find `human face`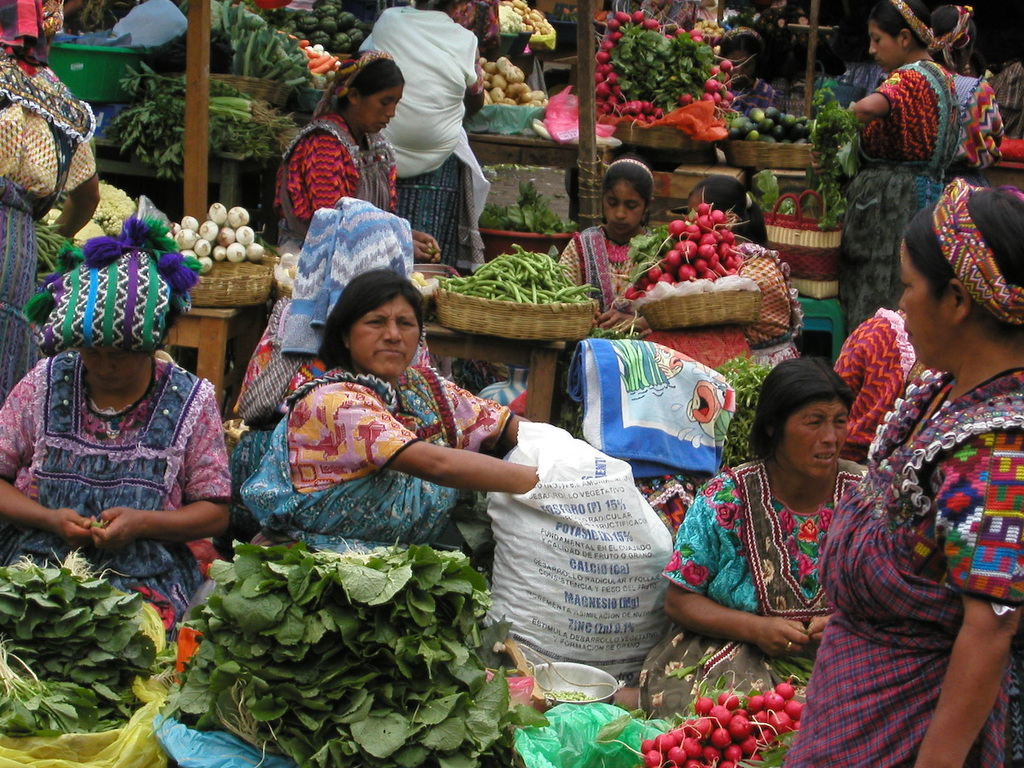
{"left": 602, "top": 183, "right": 646, "bottom": 240}
